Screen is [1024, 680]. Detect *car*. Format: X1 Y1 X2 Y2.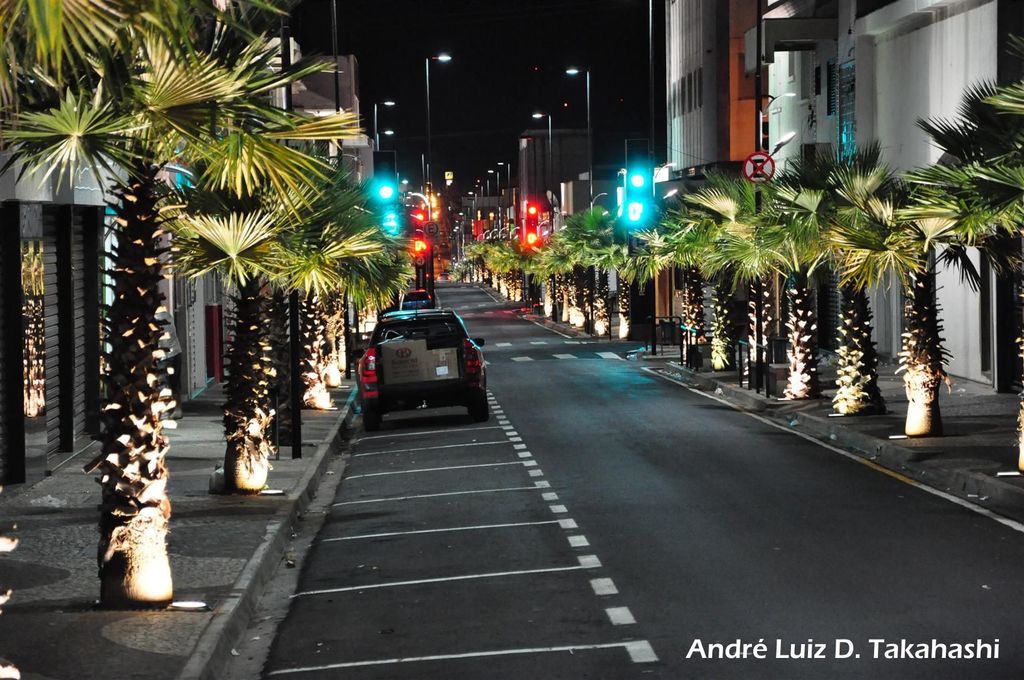
346 302 492 437.
